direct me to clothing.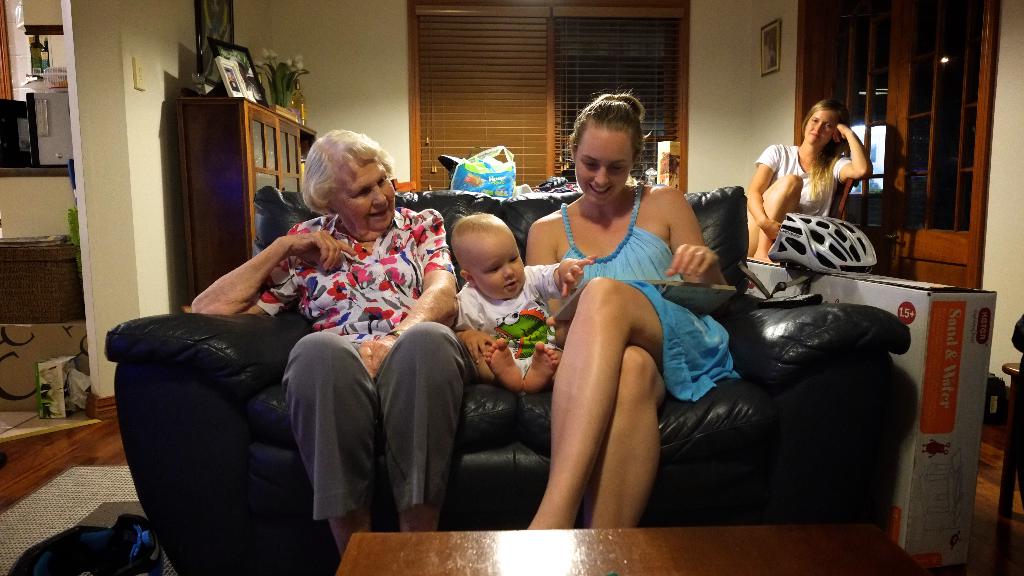
Direction: bbox=[558, 187, 744, 403].
